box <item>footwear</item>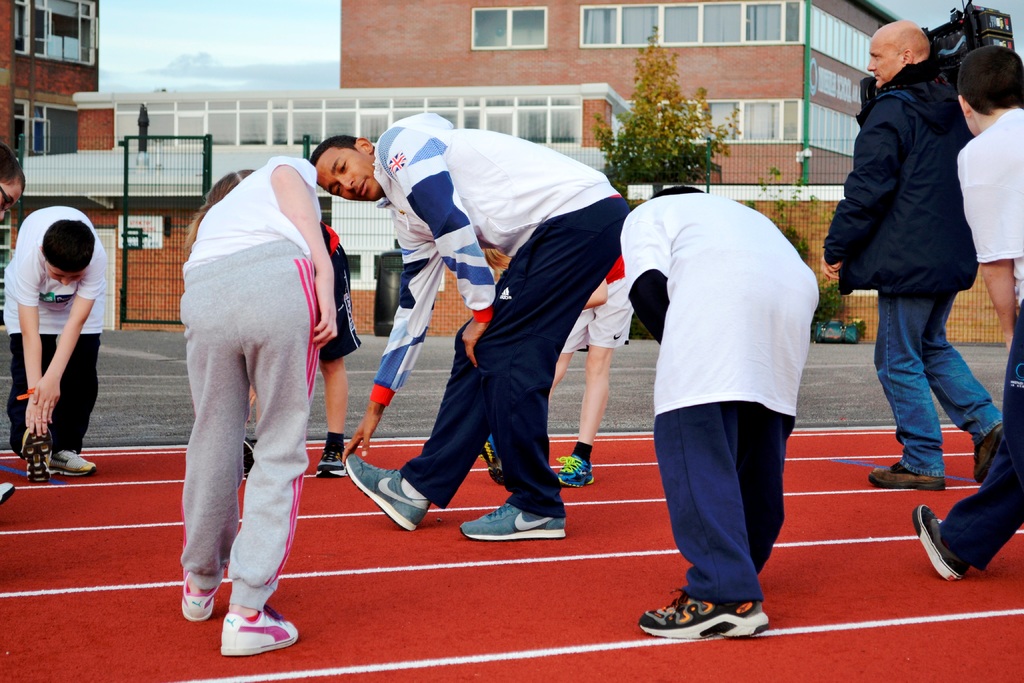
<region>644, 593, 770, 648</region>
